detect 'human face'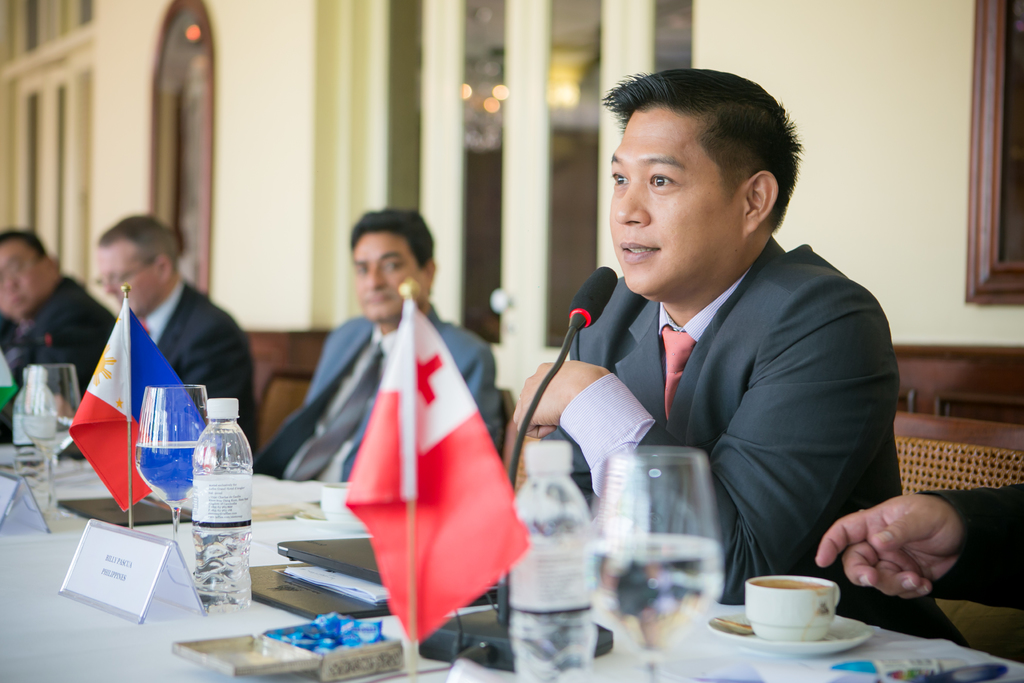
Rect(600, 103, 755, 300)
